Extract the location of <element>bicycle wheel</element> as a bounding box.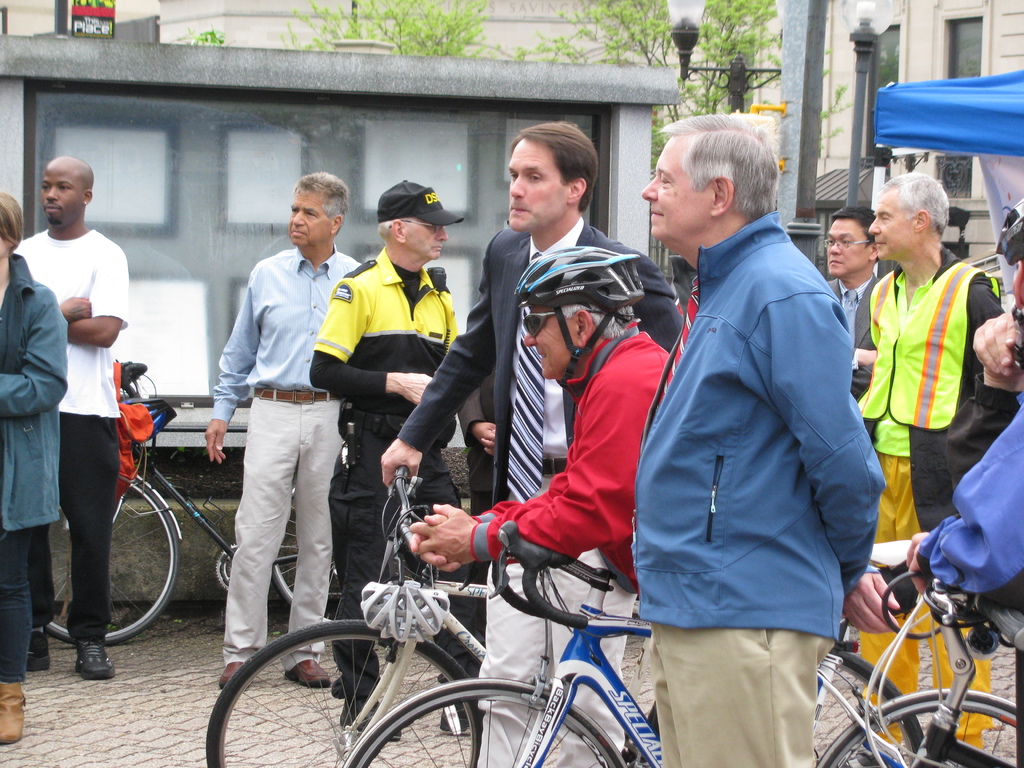
<box>273,487,344,623</box>.
